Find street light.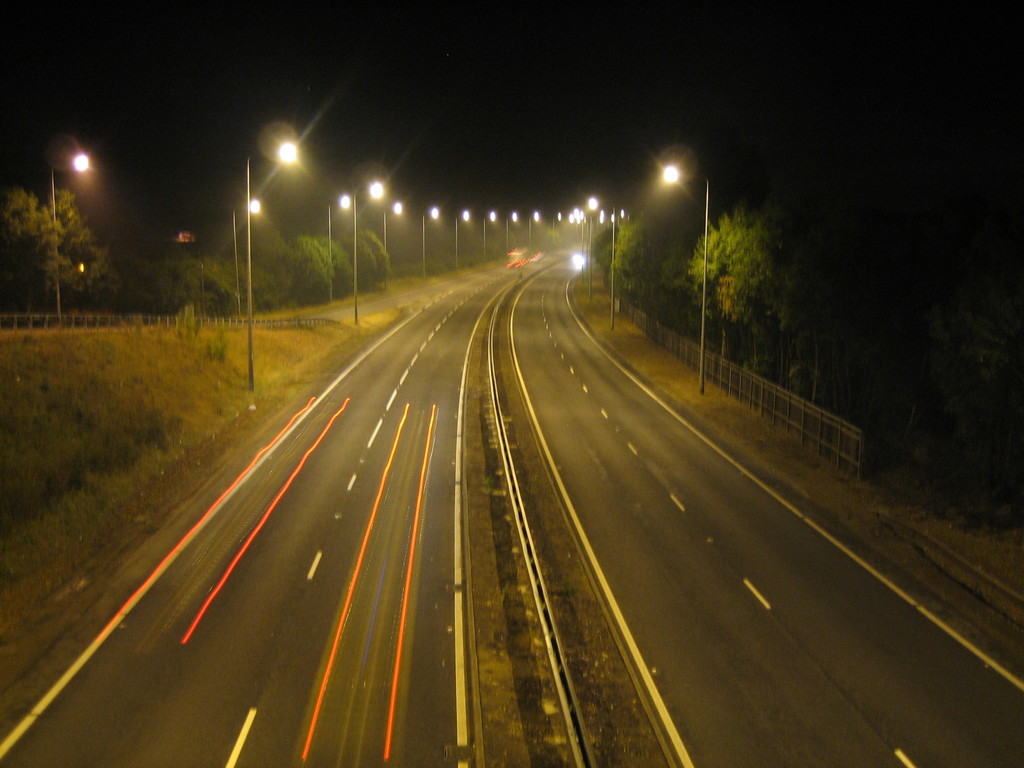
378:193:405:261.
